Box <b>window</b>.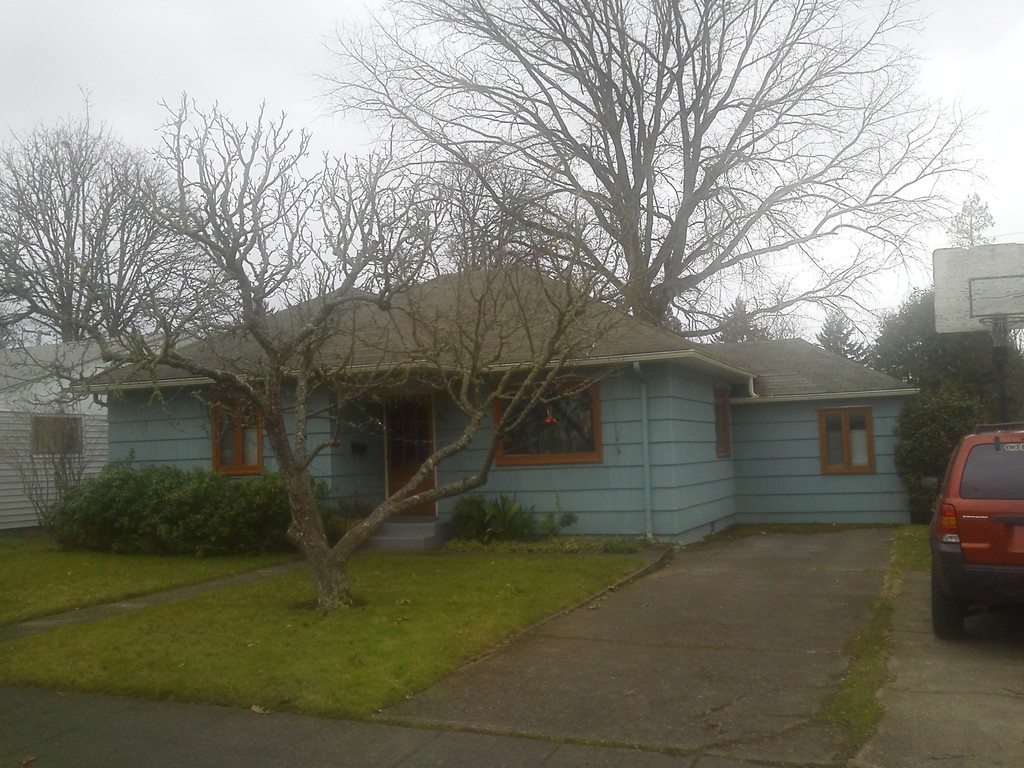
l=210, t=384, r=261, b=479.
